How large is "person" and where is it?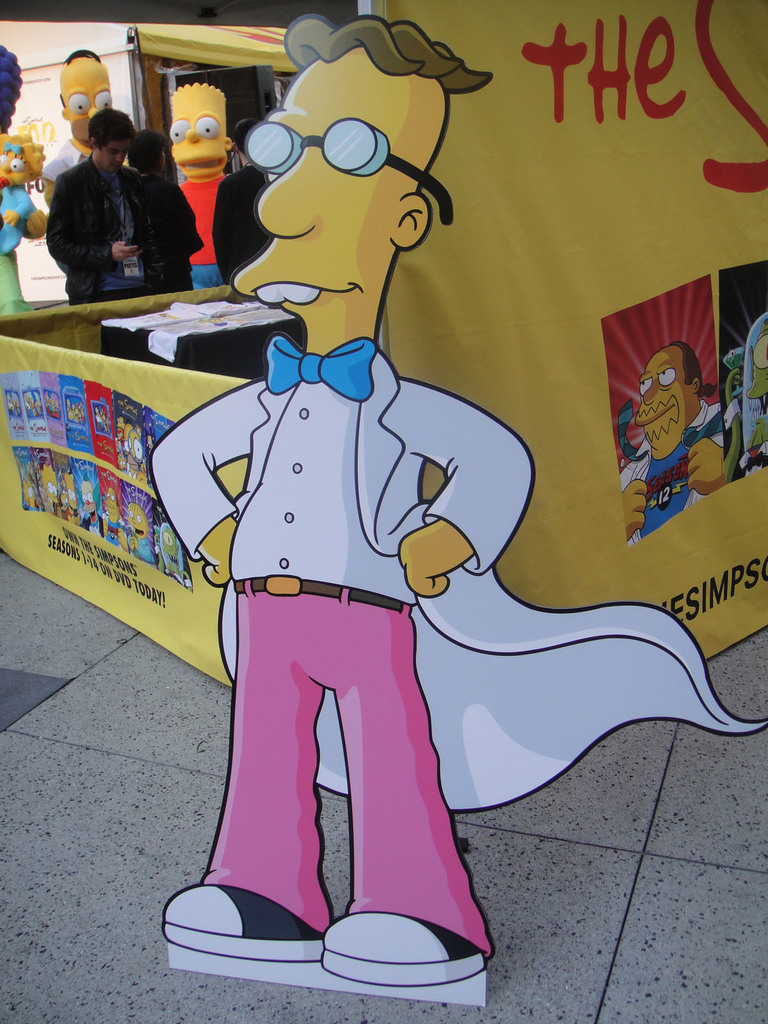
Bounding box: Rect(614, 339, 737, 541).
